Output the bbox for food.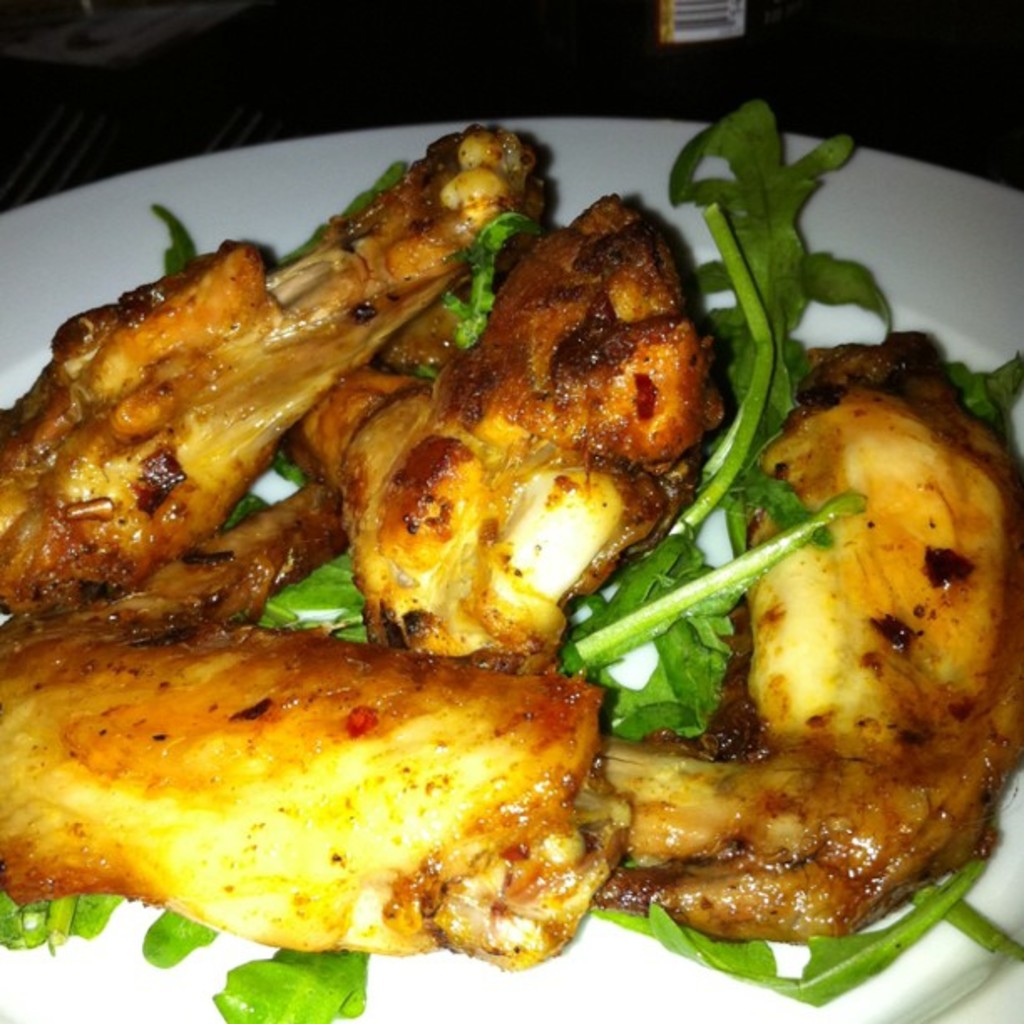
pyautogui.locateOnScreen(0, 474, 656, 982).
